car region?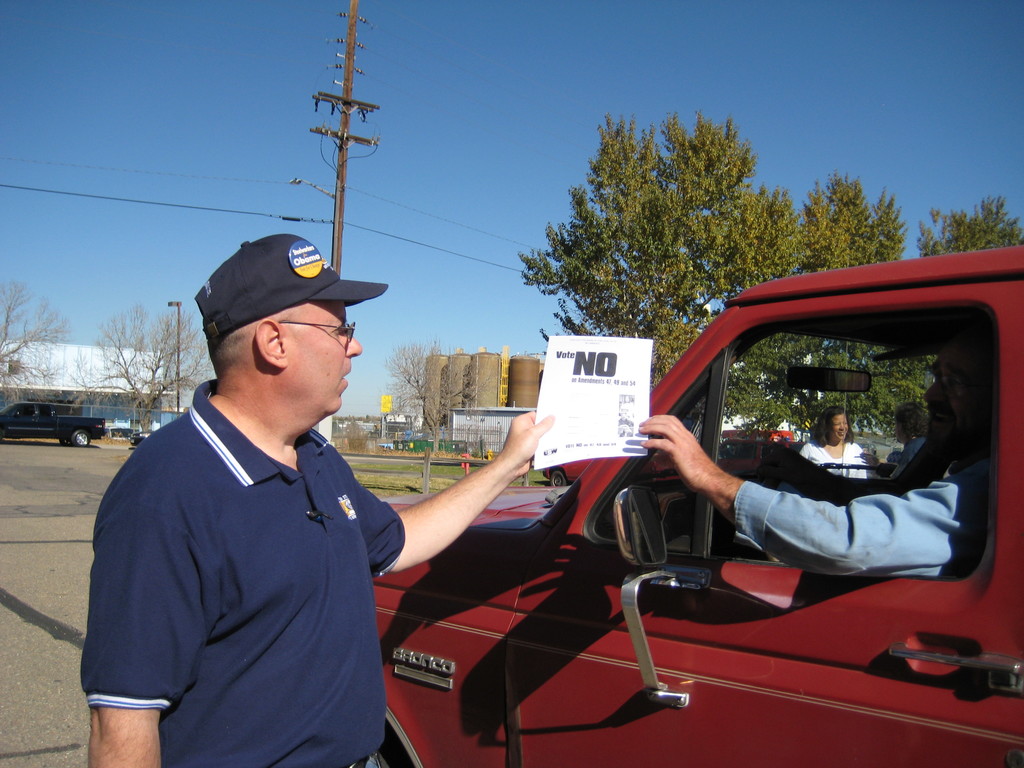
{"x1": 280, "y1": 285, "x2": 1023, "y2": 767}
